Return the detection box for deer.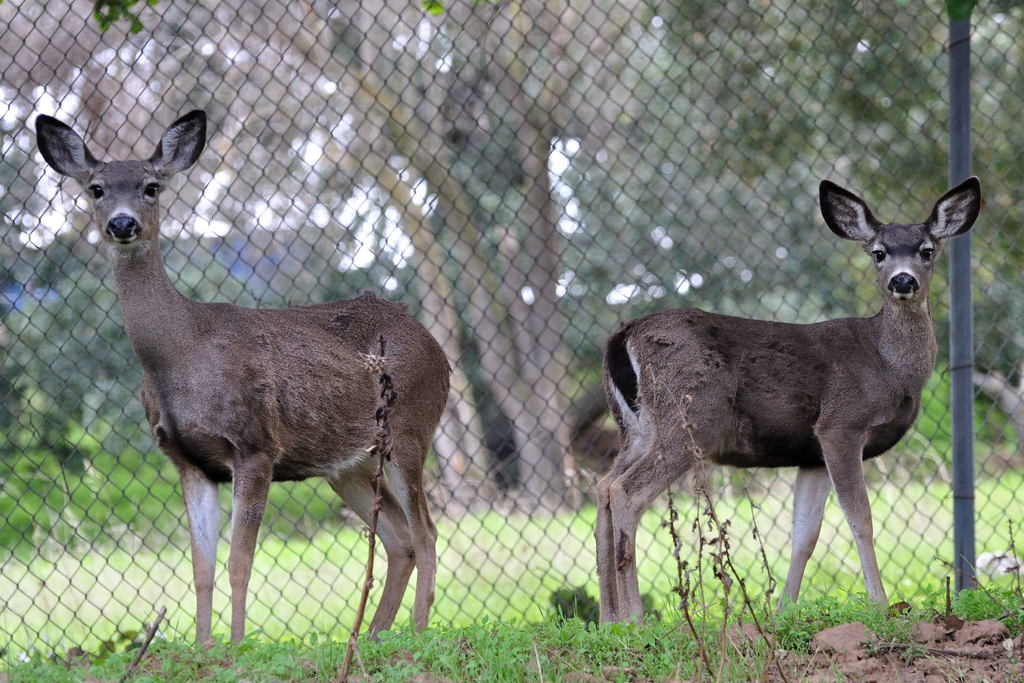
[36,108,452,648].
